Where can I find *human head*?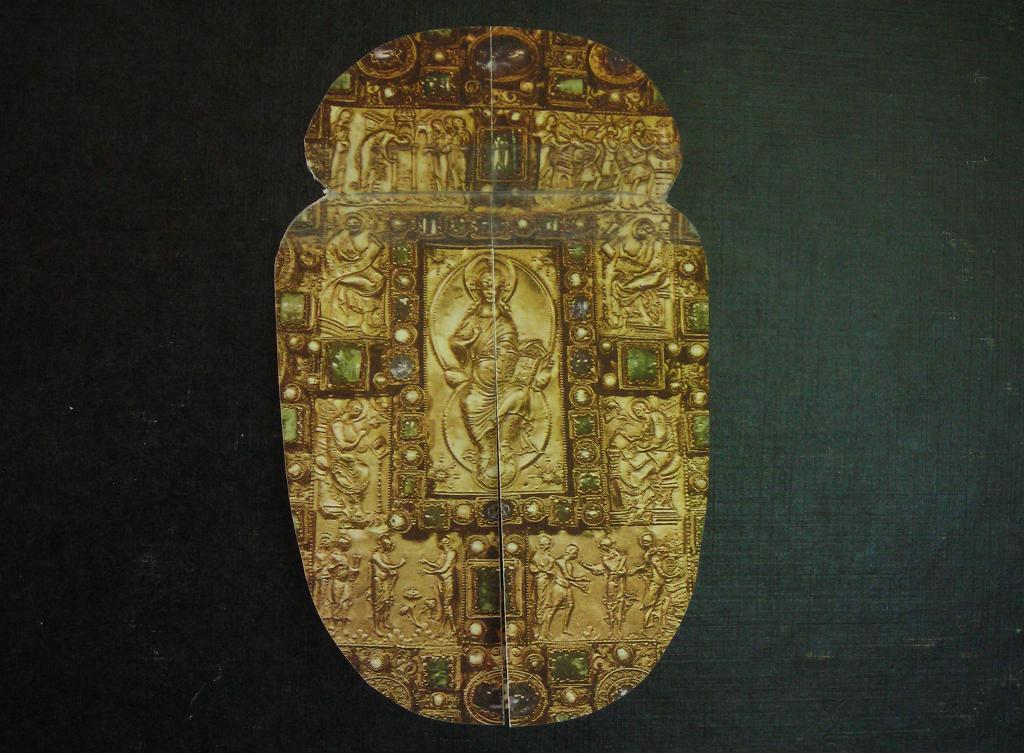
You can find it at {"left": 343, "top": 397, "right": 363, "bottom": 417}.
